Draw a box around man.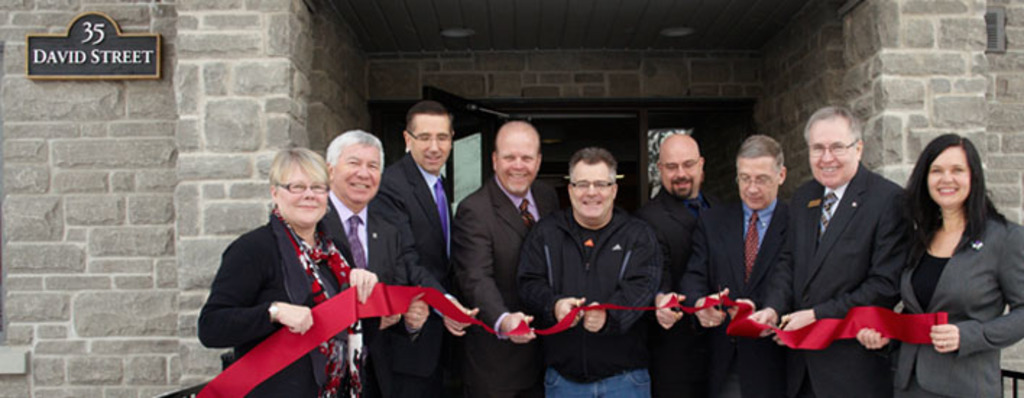
rect(321, 129, 428, 397).
